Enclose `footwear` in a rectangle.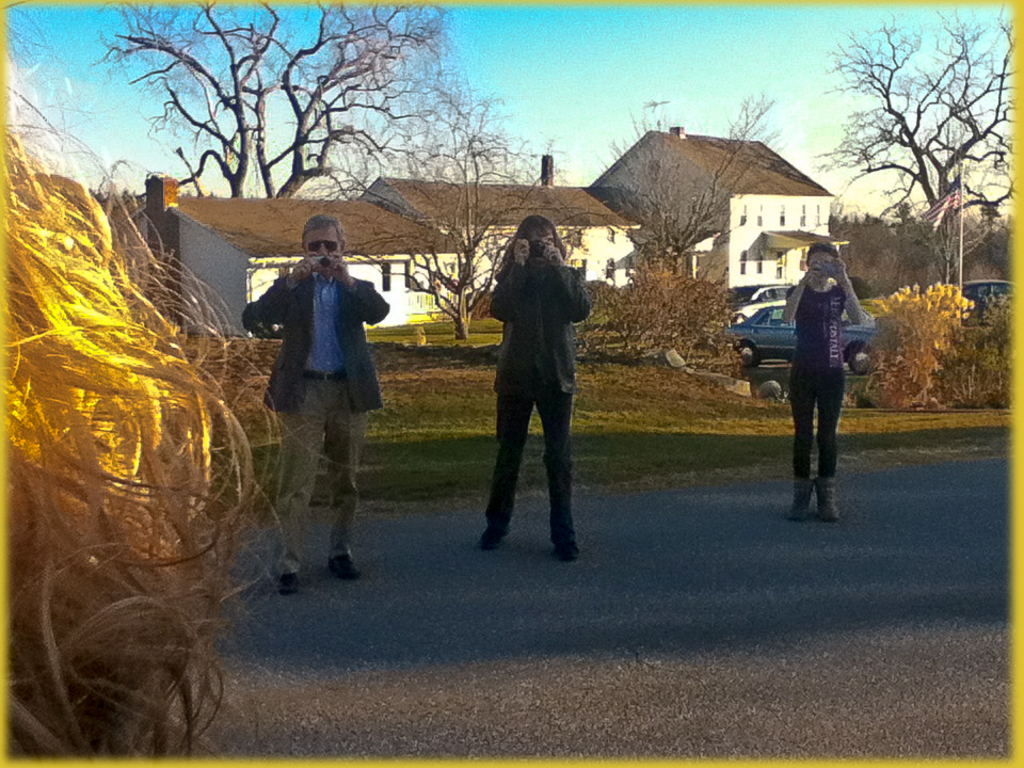
bbox=(546, 538, 579, 565).
